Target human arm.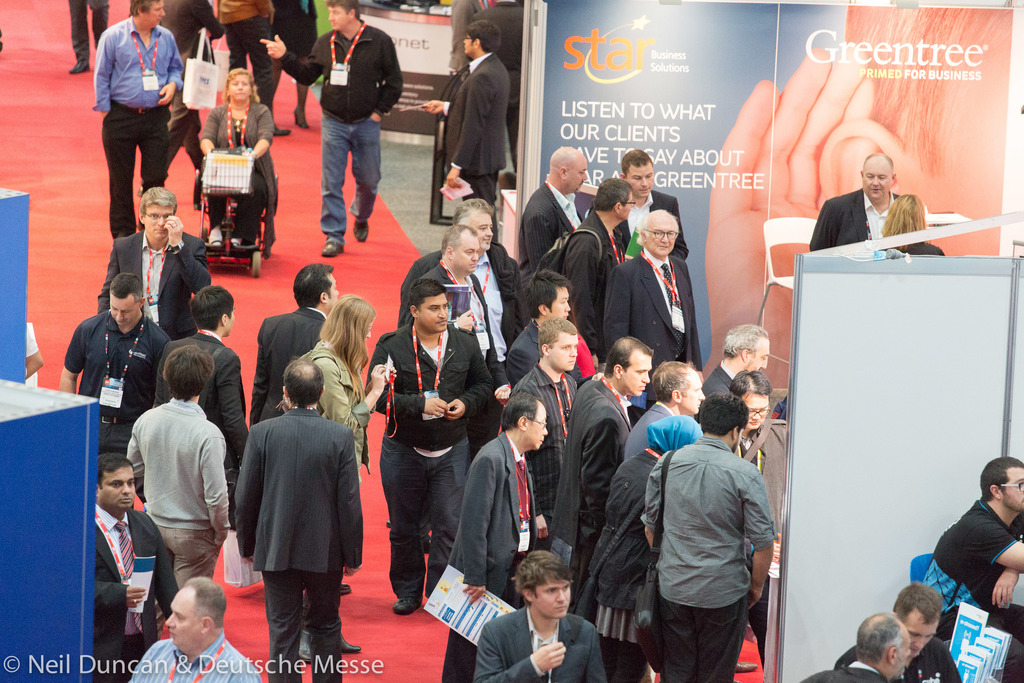
Target region: x1=56, y1=317, x2=93, y2=399.
